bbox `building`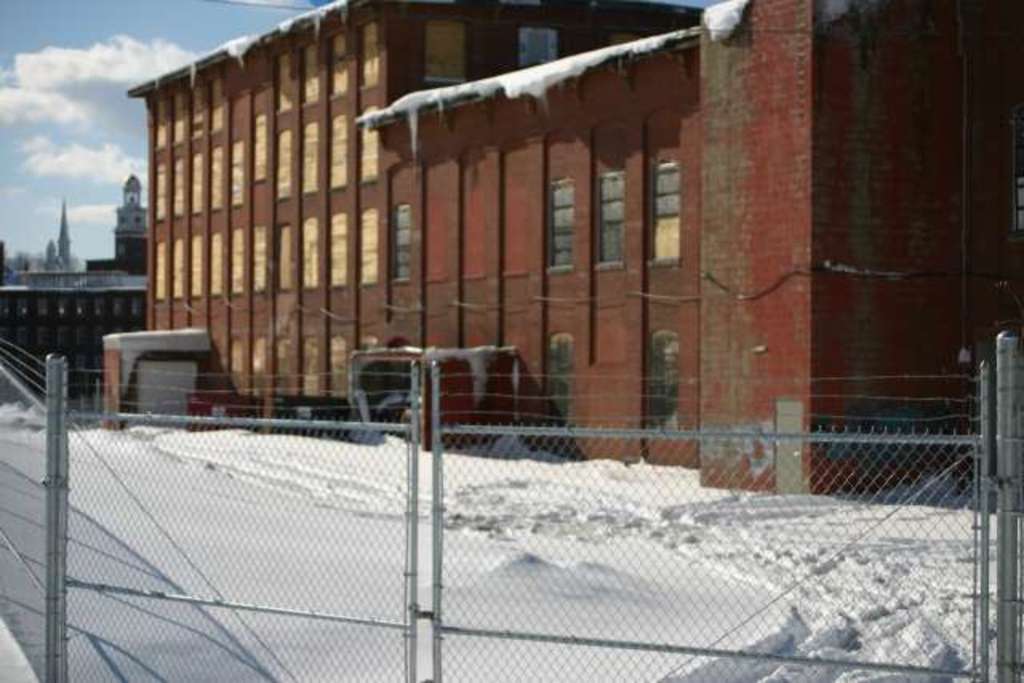
0 171 154 405
